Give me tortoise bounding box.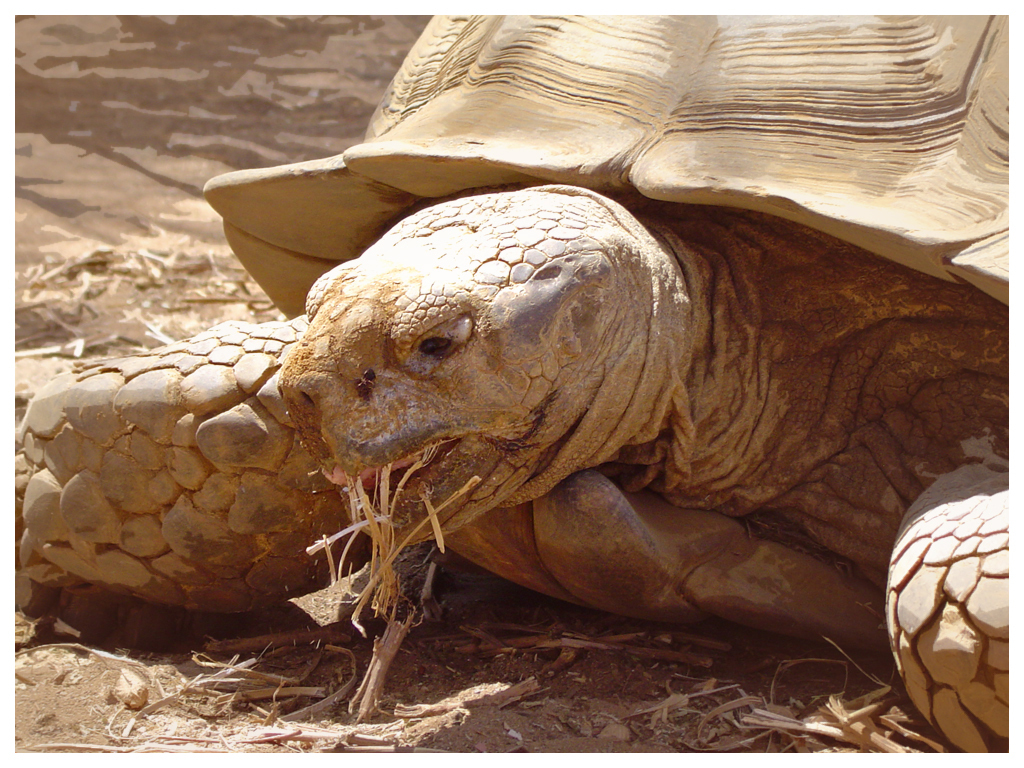
<region>16, 12, 1008, 753</region>.
